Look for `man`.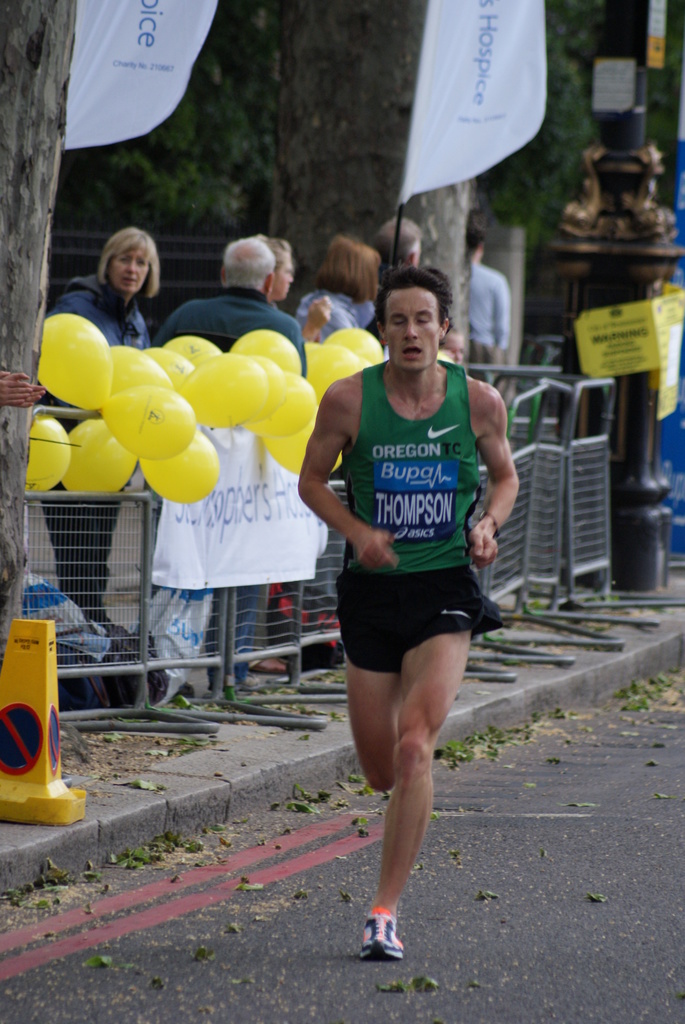
Found: locate(297, 260, 526, 935).
